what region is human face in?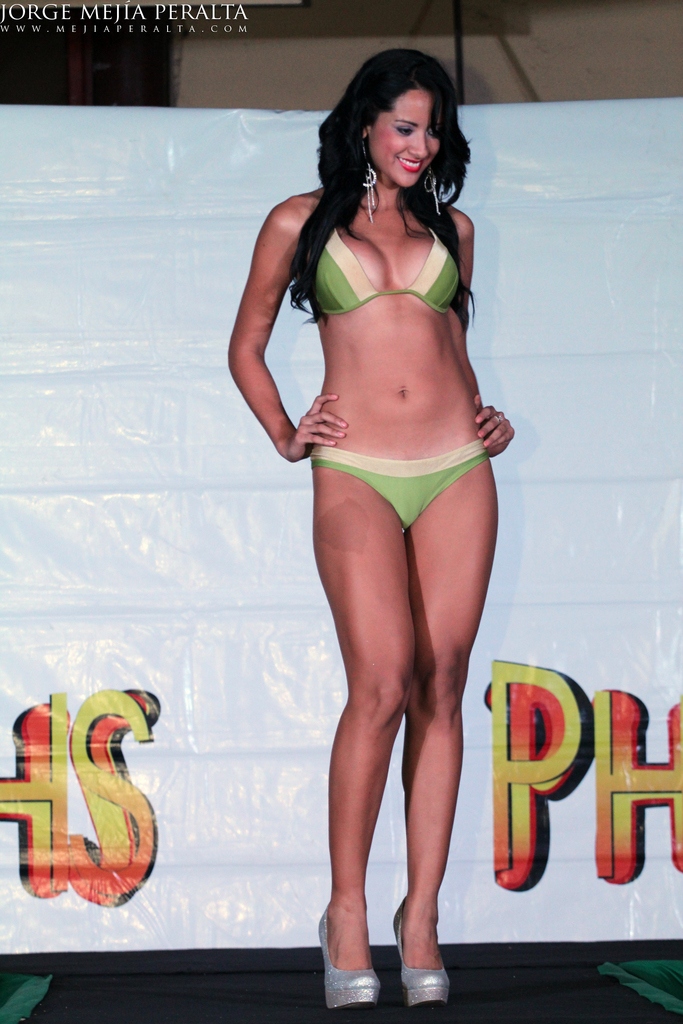
box(368, 85, 441, 194).
